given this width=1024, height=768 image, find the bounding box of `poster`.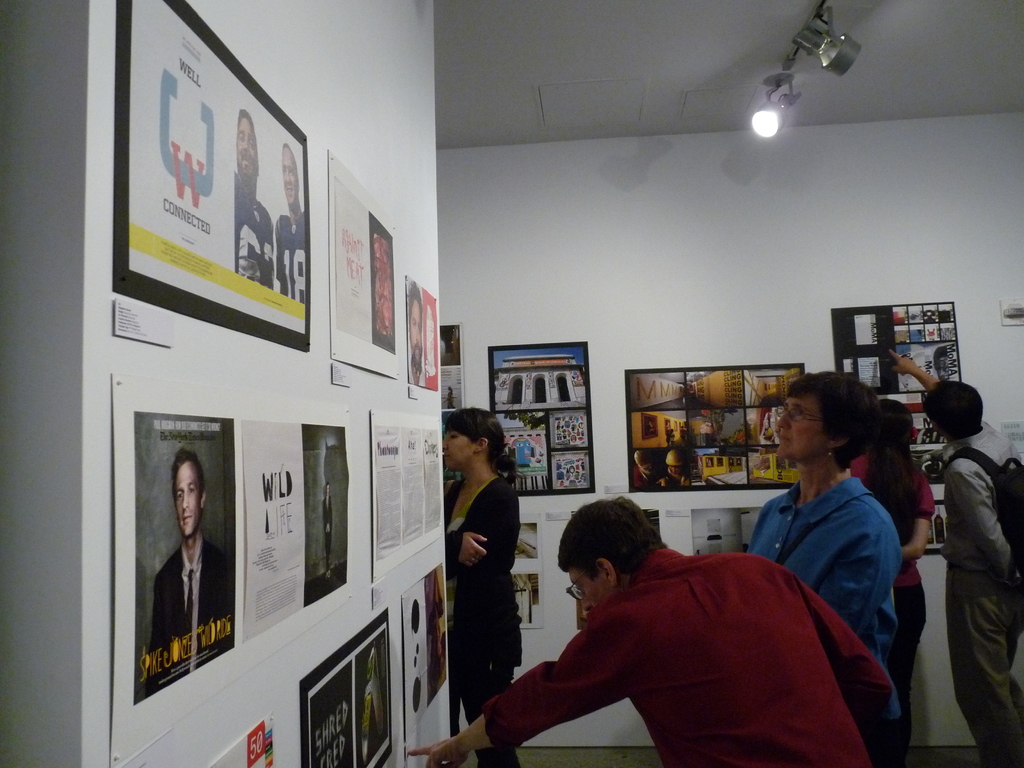
bbox(371, 410, 445, 580).
